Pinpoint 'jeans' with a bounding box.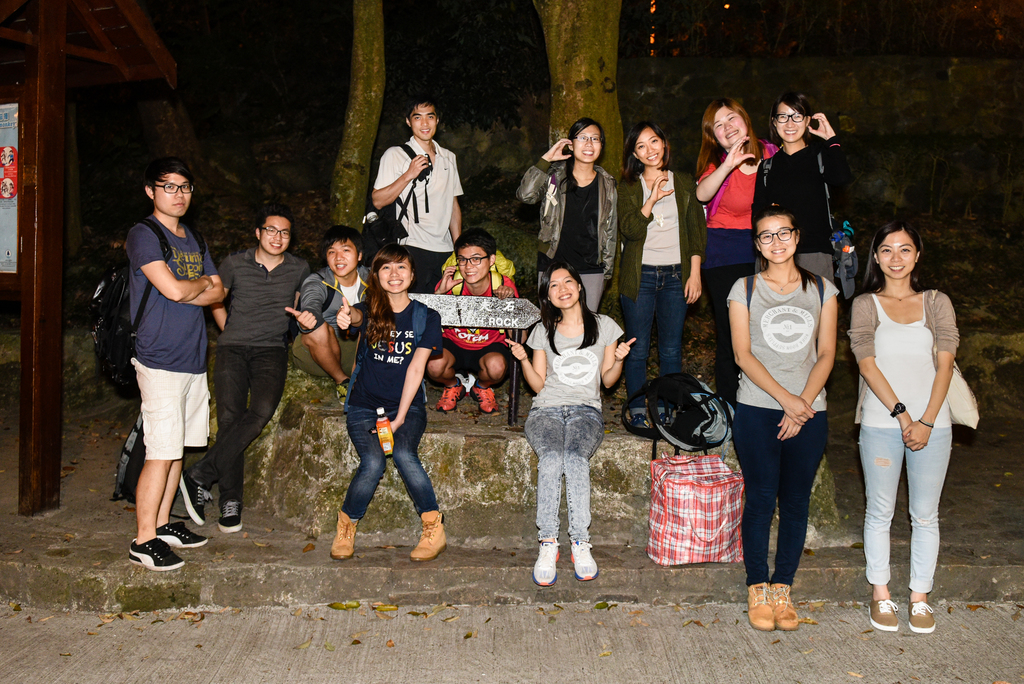
Rect(333, 395, 435, 545).
